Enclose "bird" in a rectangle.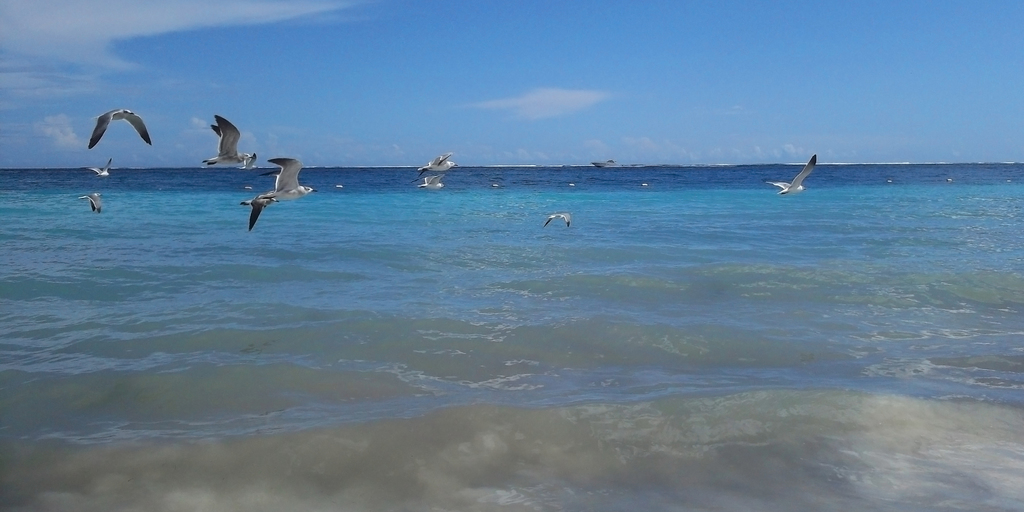
rect(769, 156, 817, 194).
